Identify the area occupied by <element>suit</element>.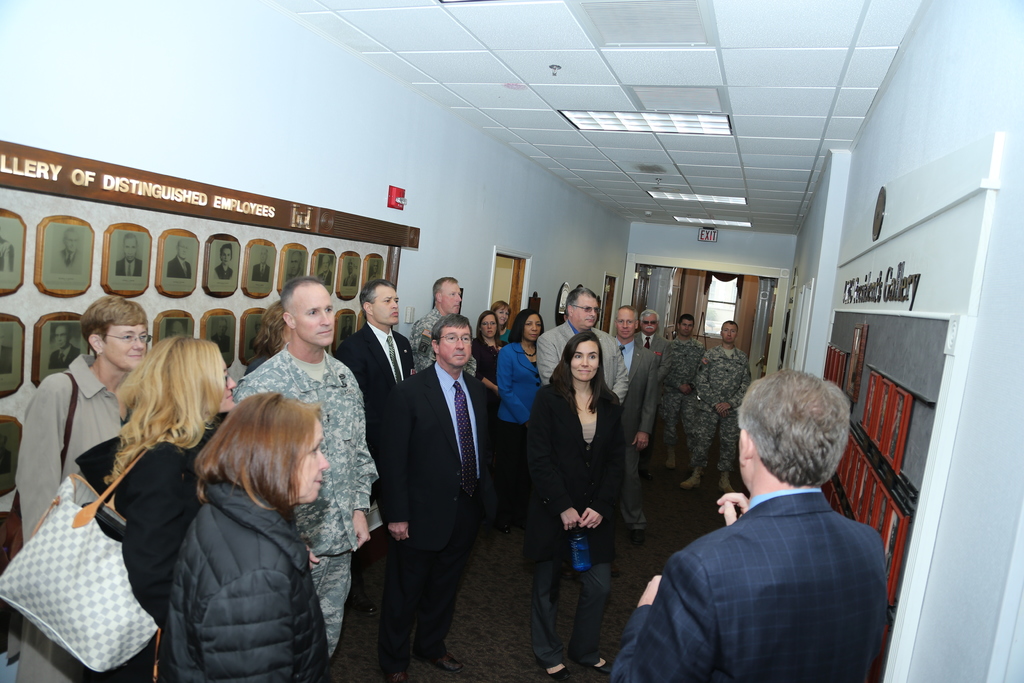
Area: 611 332 661 519.
